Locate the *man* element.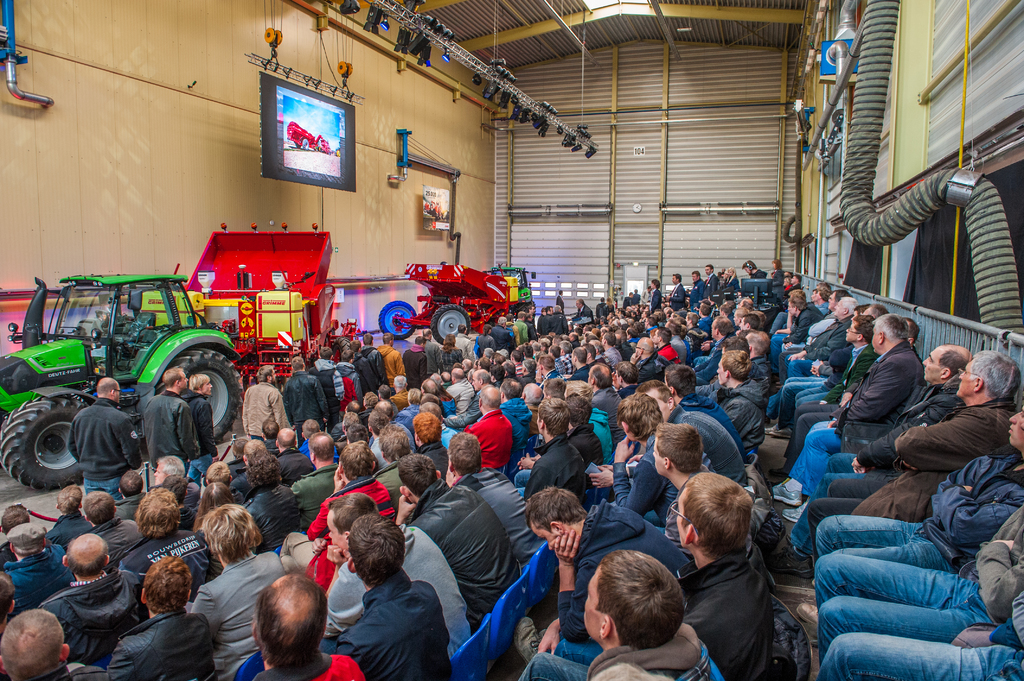
Element bbox: BBox(446, 440, 548, 562).
